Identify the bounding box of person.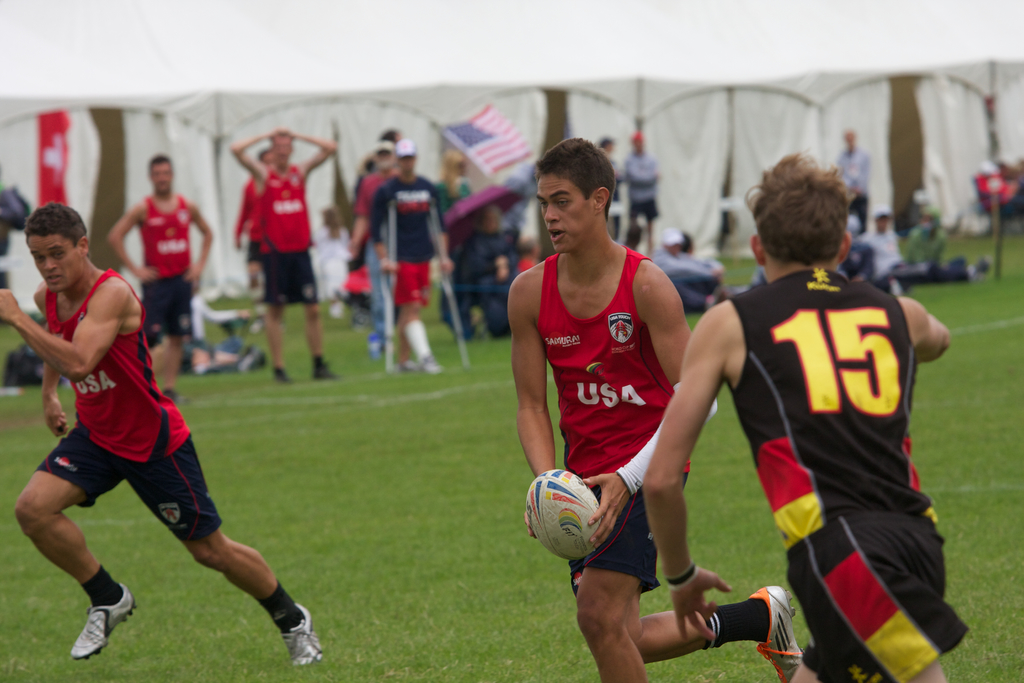
{"x1": 622, "y1": 135, "x2": 662, "y2": 245}.
